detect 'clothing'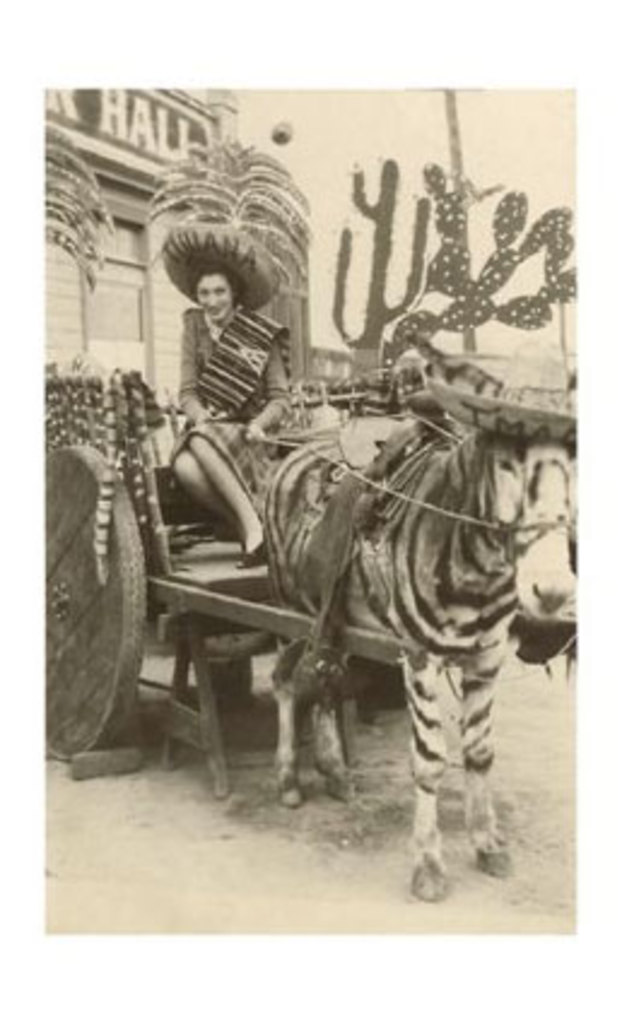
(left=149, top=299, right=294, bottom=441)
